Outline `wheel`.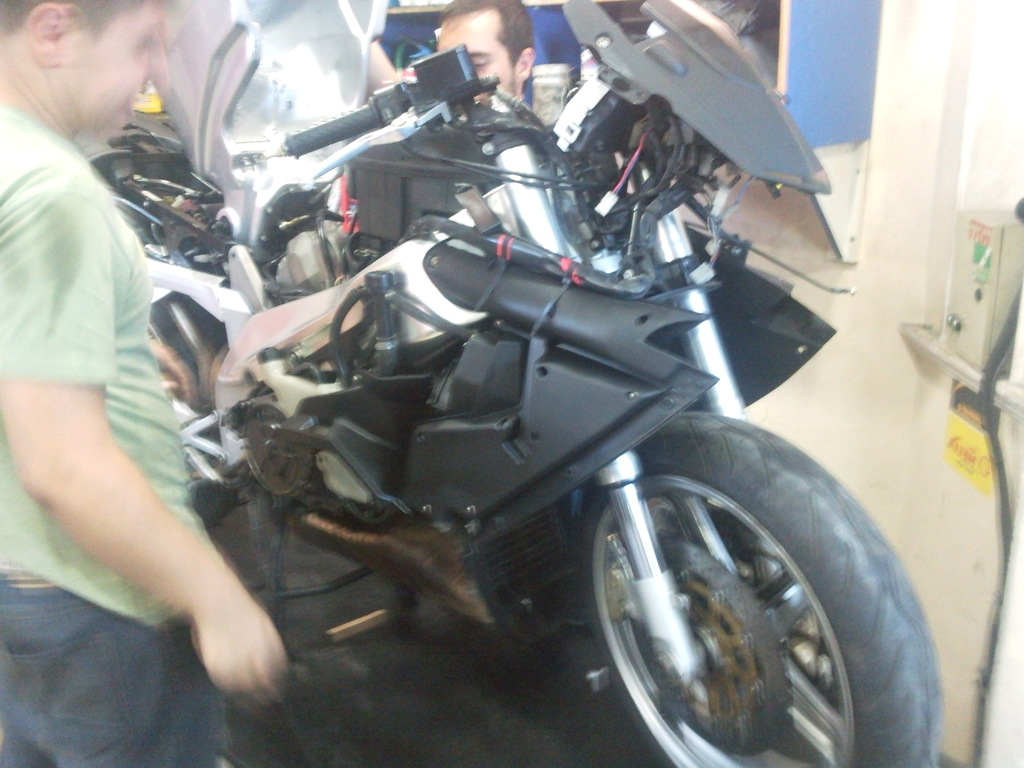
Outline: (x1=573, y1=407, x2=945, y2=767).
